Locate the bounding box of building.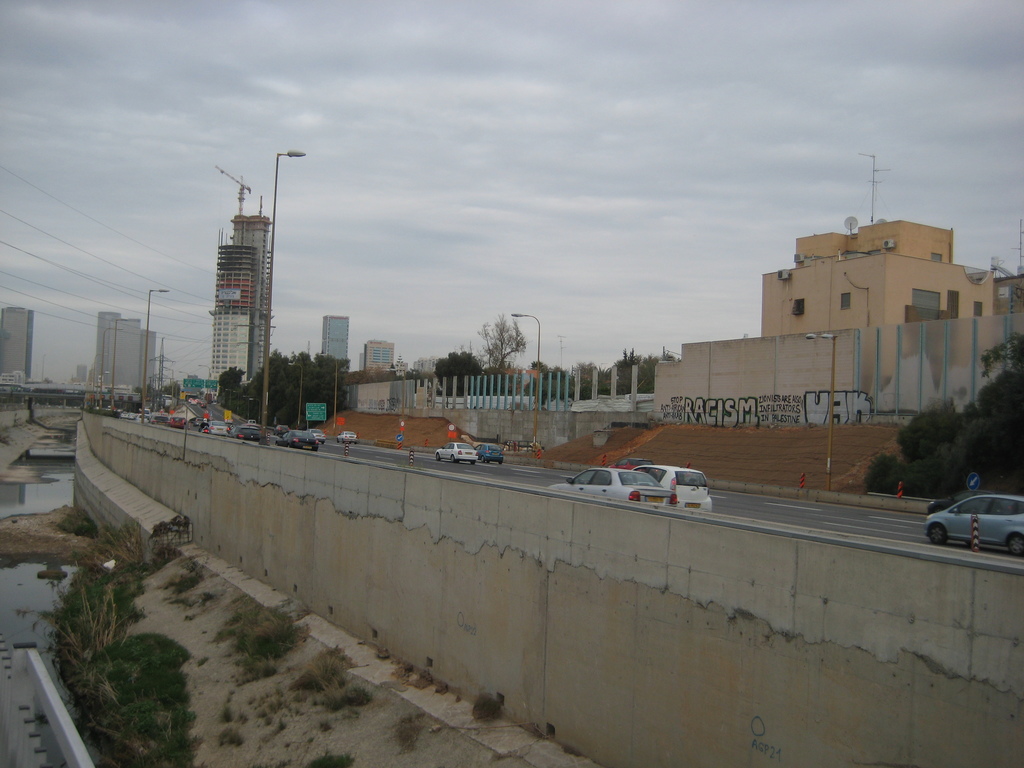
Bounding box: select_region(761, 215, 1003, 395).
